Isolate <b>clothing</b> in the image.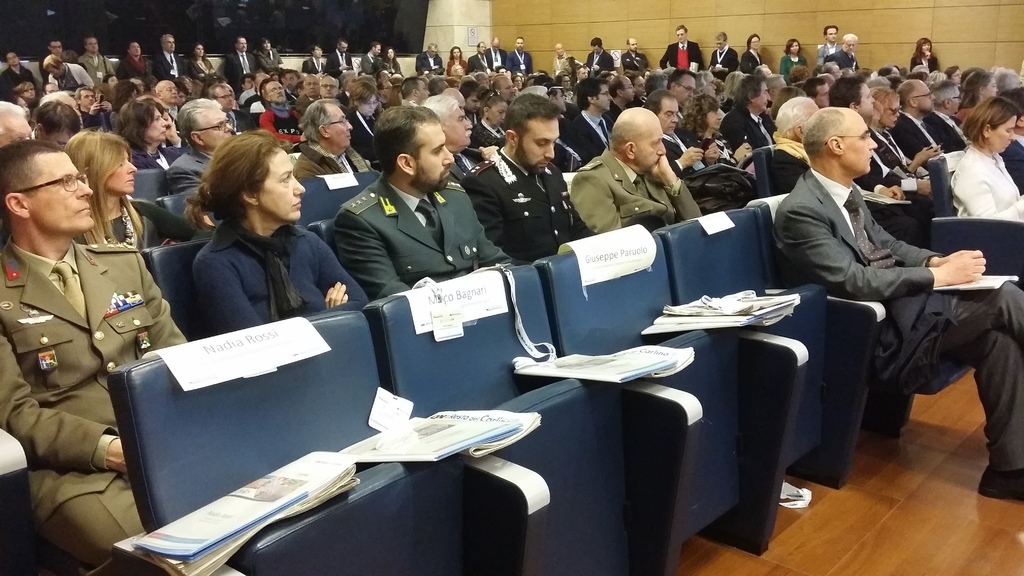
Isolated region: 378,61,413,81.
